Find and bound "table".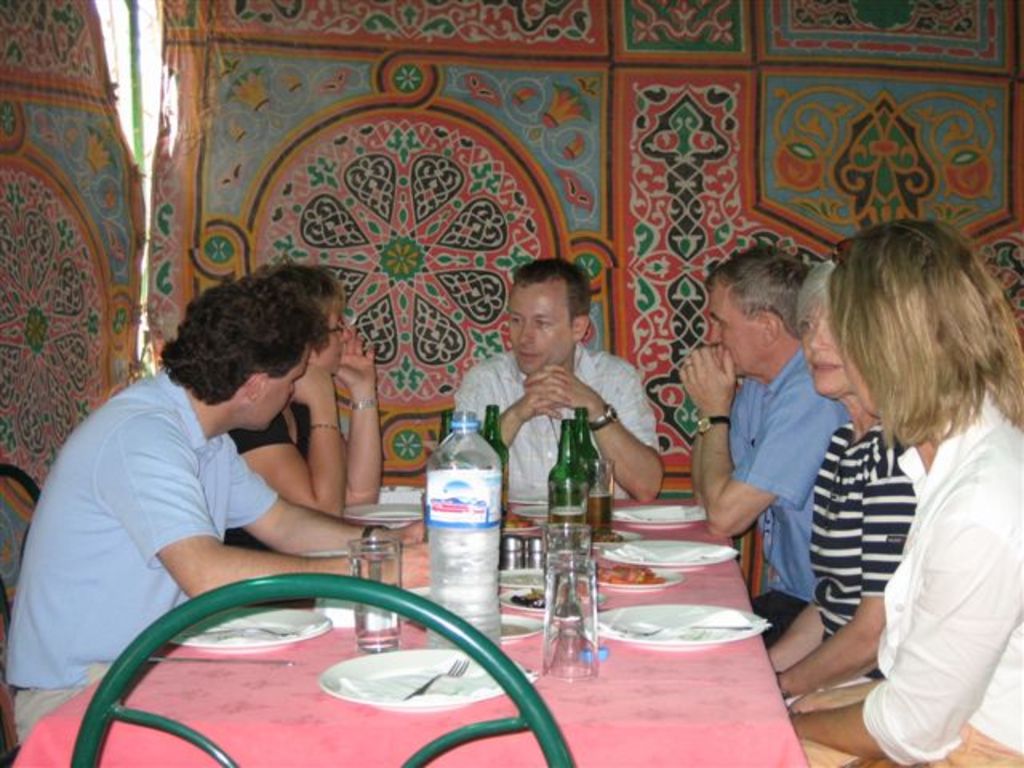
Bound: l=6, t=498, r=806, b=766.
